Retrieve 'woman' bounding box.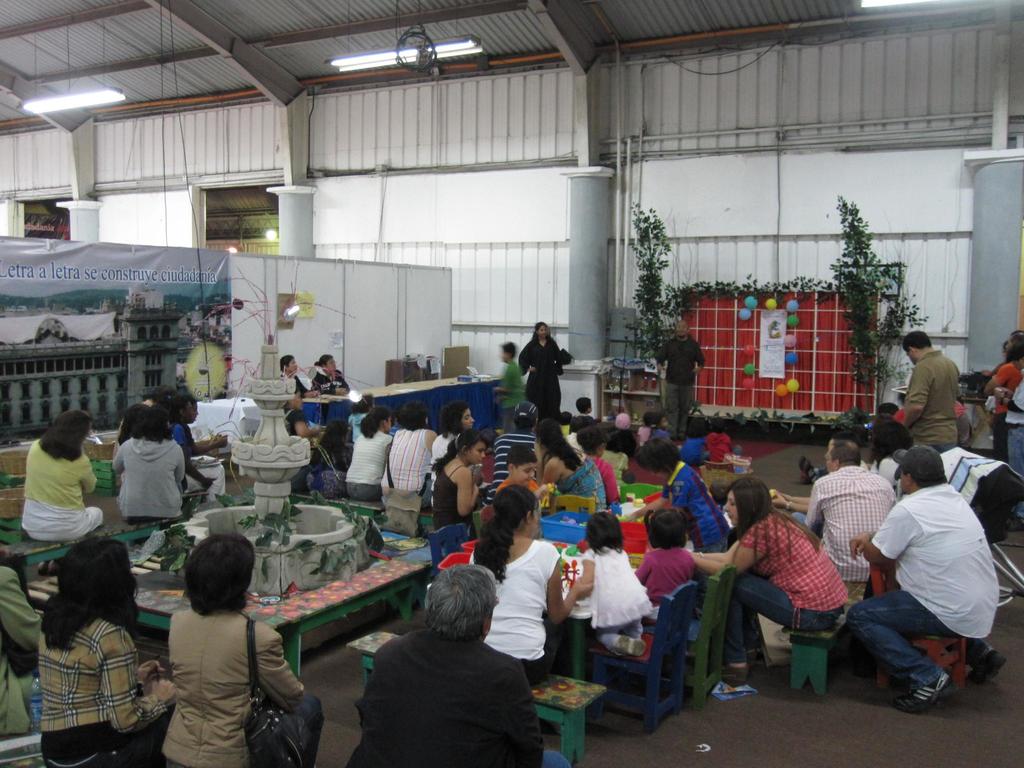
Bounding box: (511,321,568,423).
